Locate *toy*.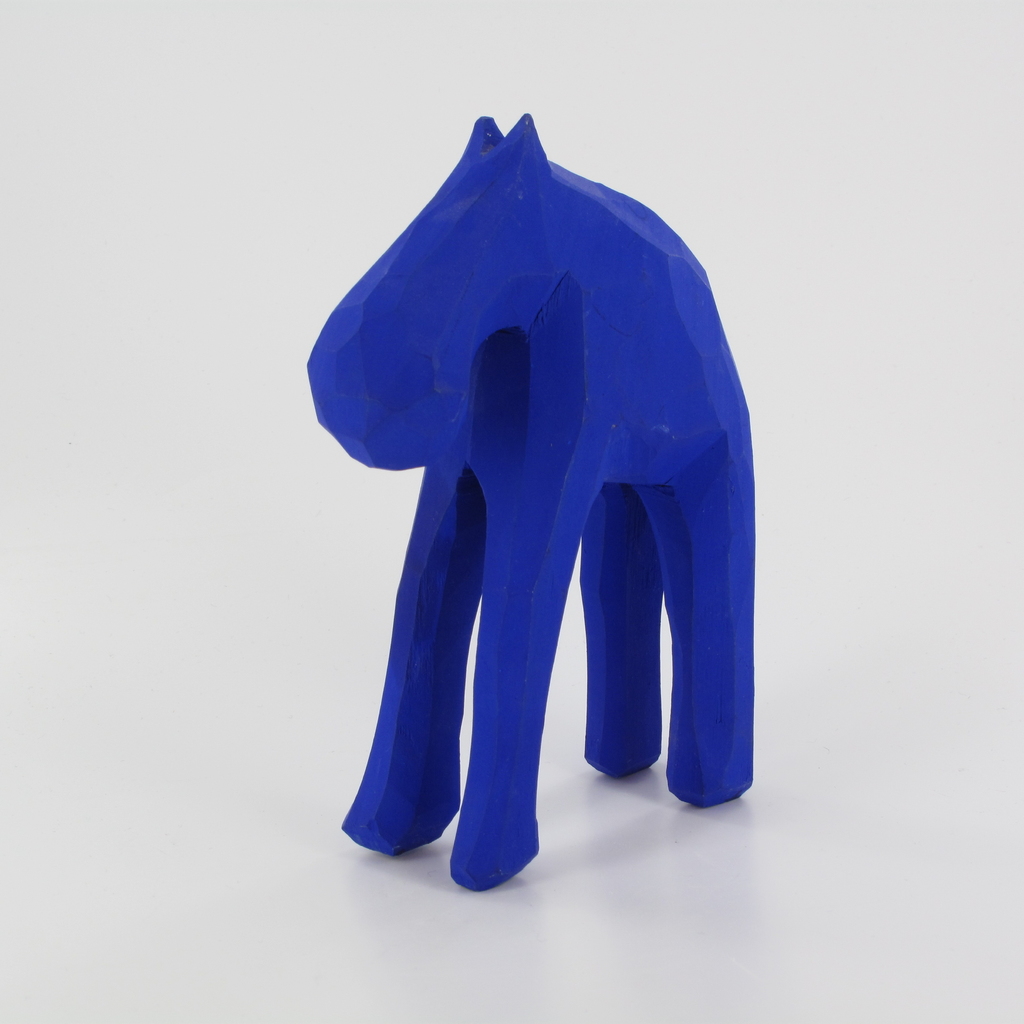
Bounding box: region(305, 93, 761, 894).
